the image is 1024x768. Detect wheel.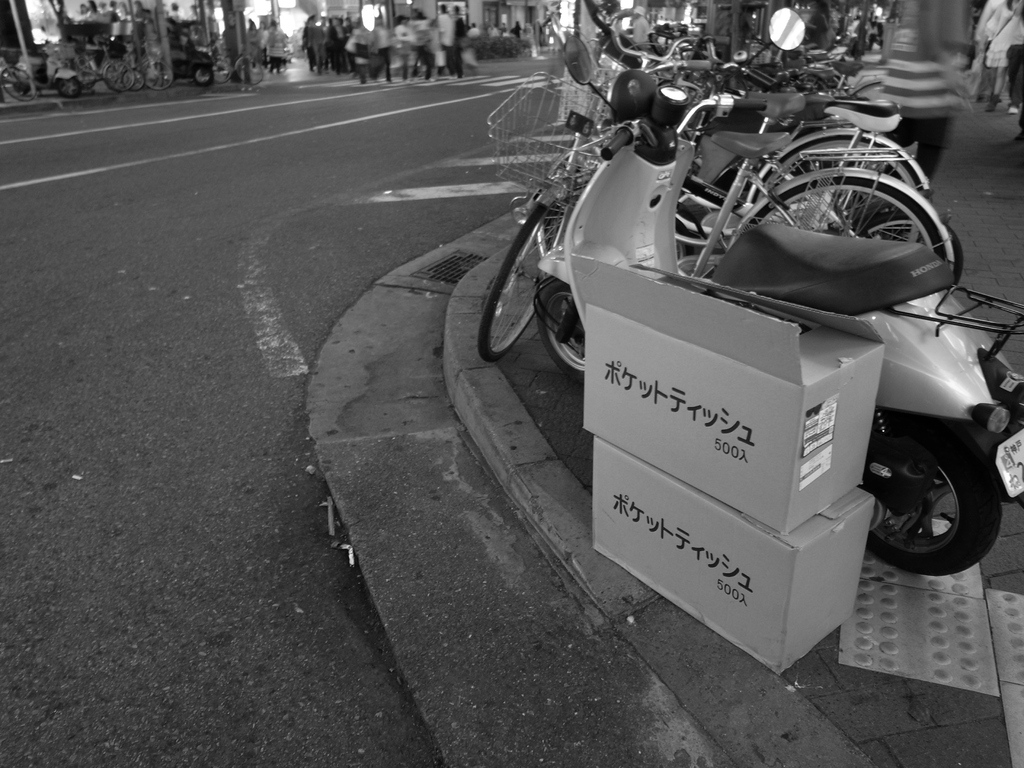
Detection: box=[119, 63, 148, 94].
